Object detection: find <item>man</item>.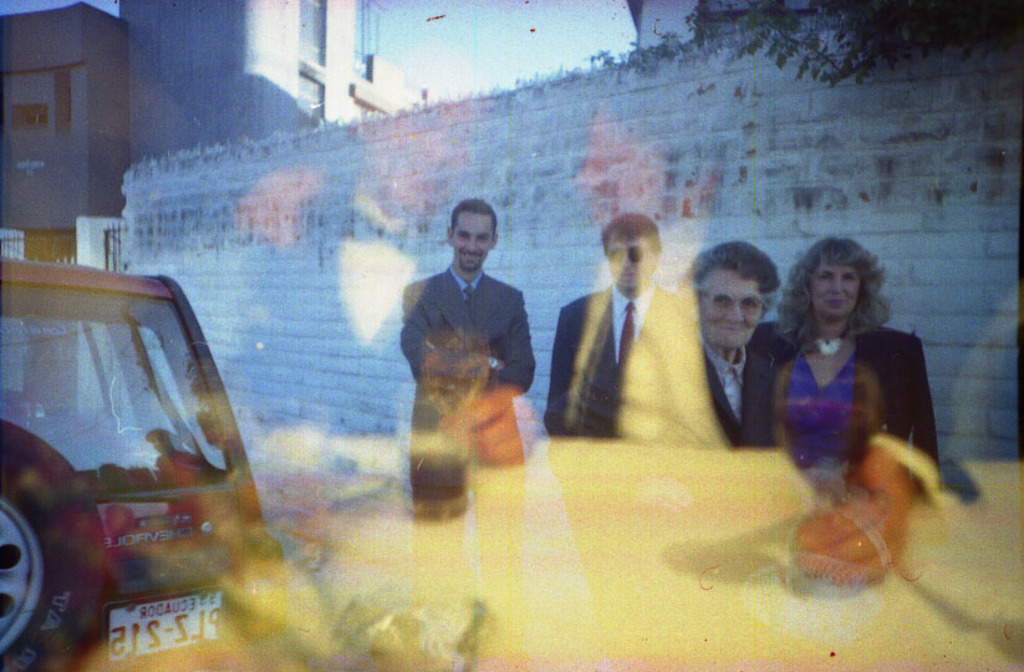
377,199,554,520.
